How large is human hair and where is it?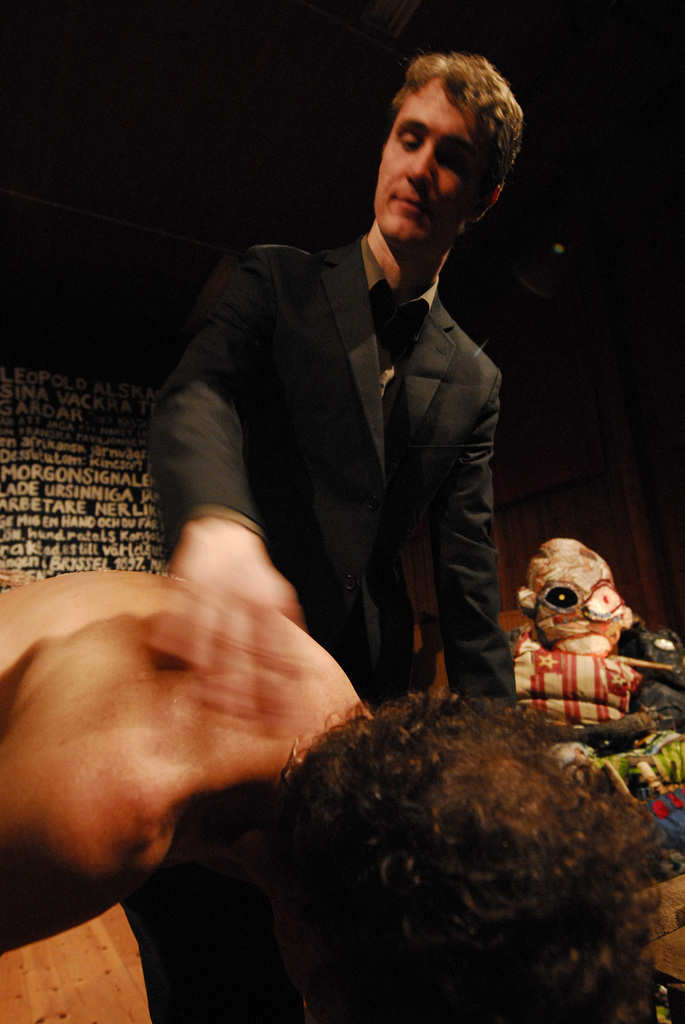
Bounding box: rect(269, 684, 672, 1023).
